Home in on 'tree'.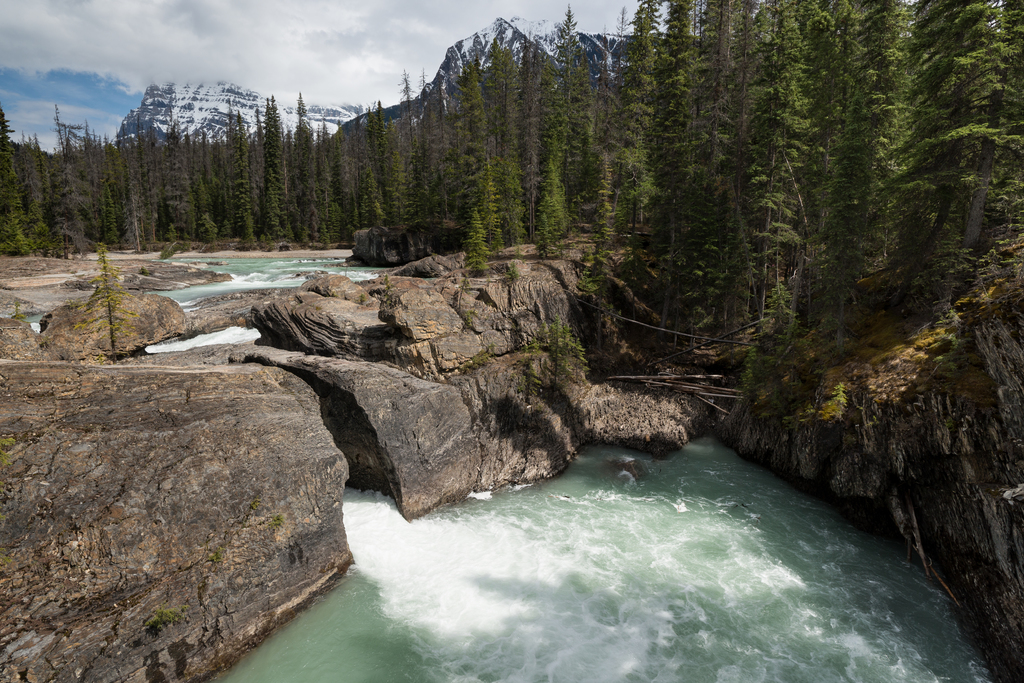
Homed in at [463, 211, 505, 279].
